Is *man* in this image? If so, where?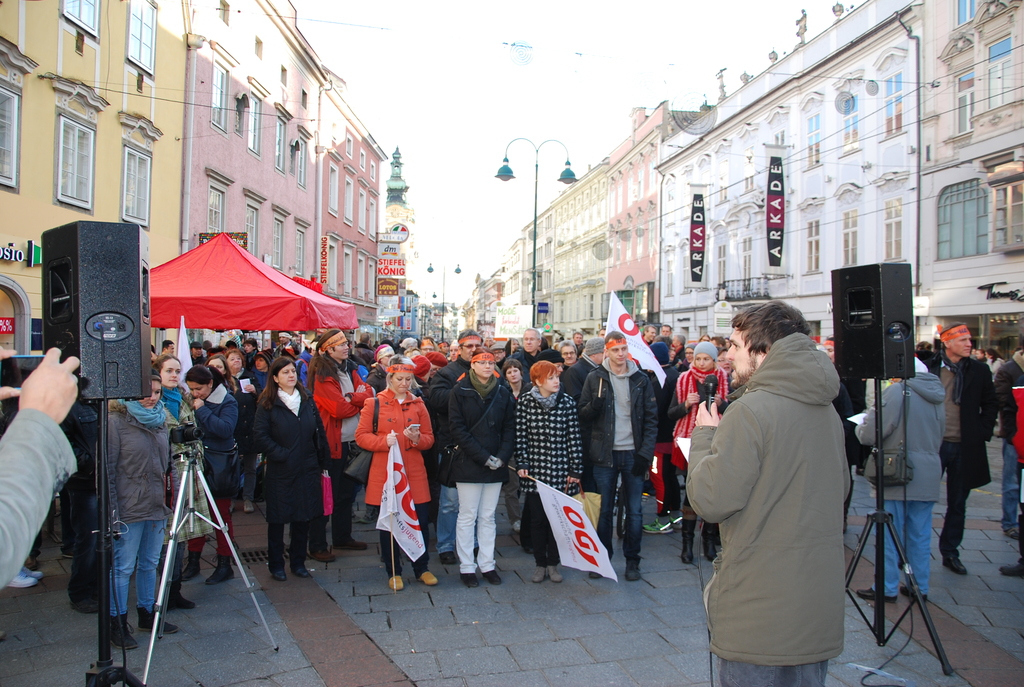
Yes, at locate(303, 326, 378, 565).
